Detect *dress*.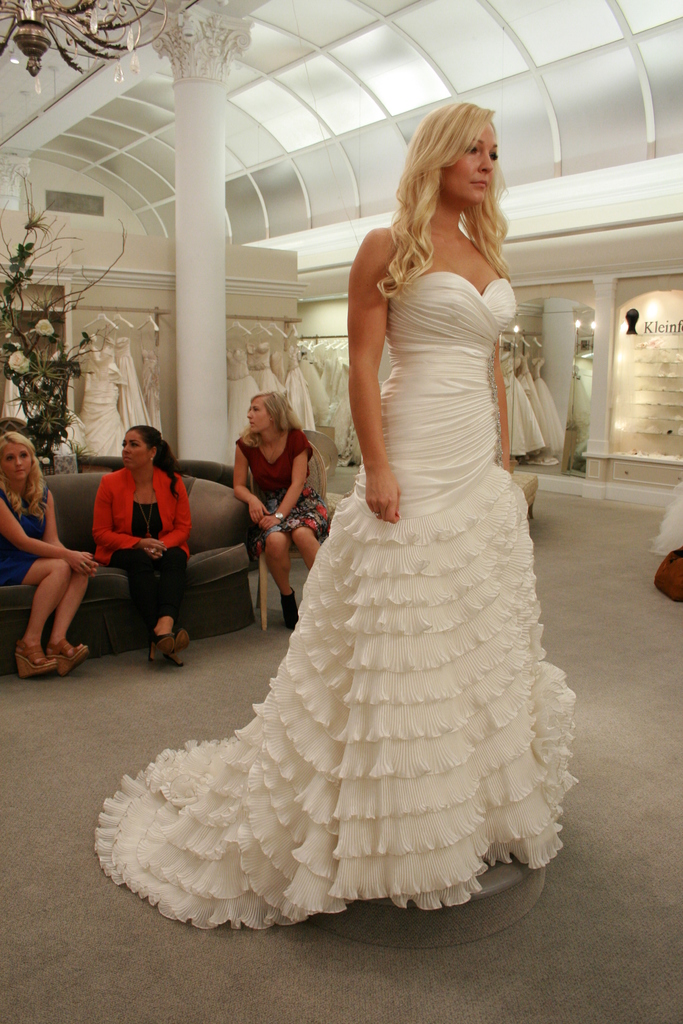
Detected at locate(234, 431, 332, 547).
